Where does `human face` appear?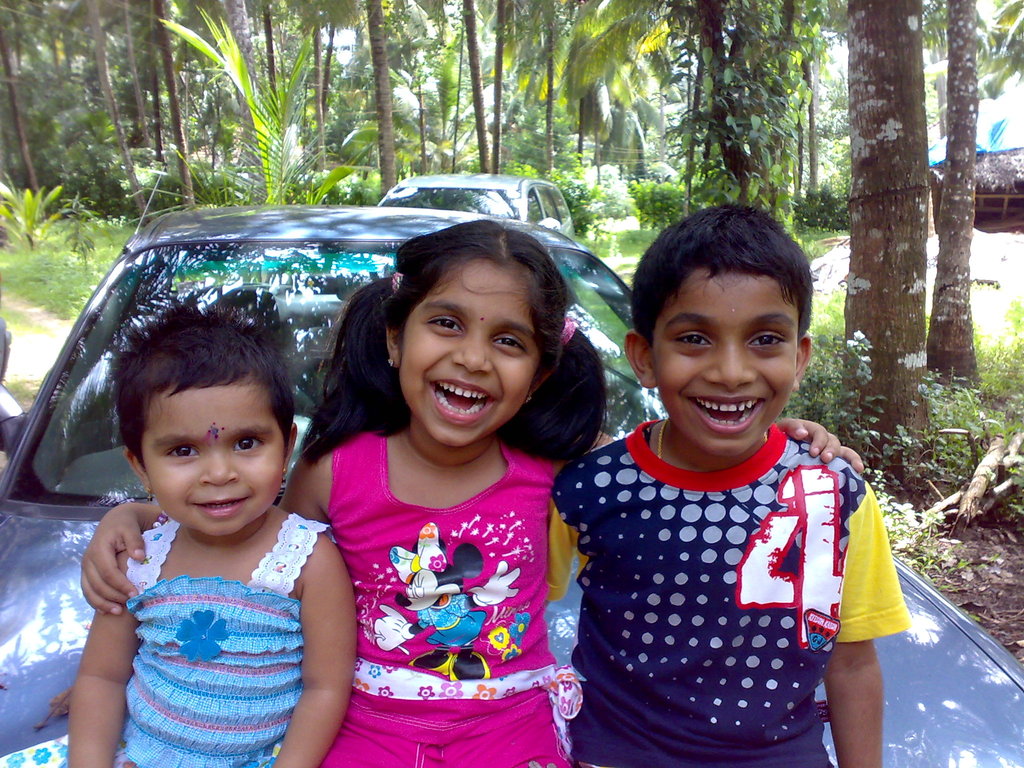
Appears at rect(401, 265, 540, 447).
